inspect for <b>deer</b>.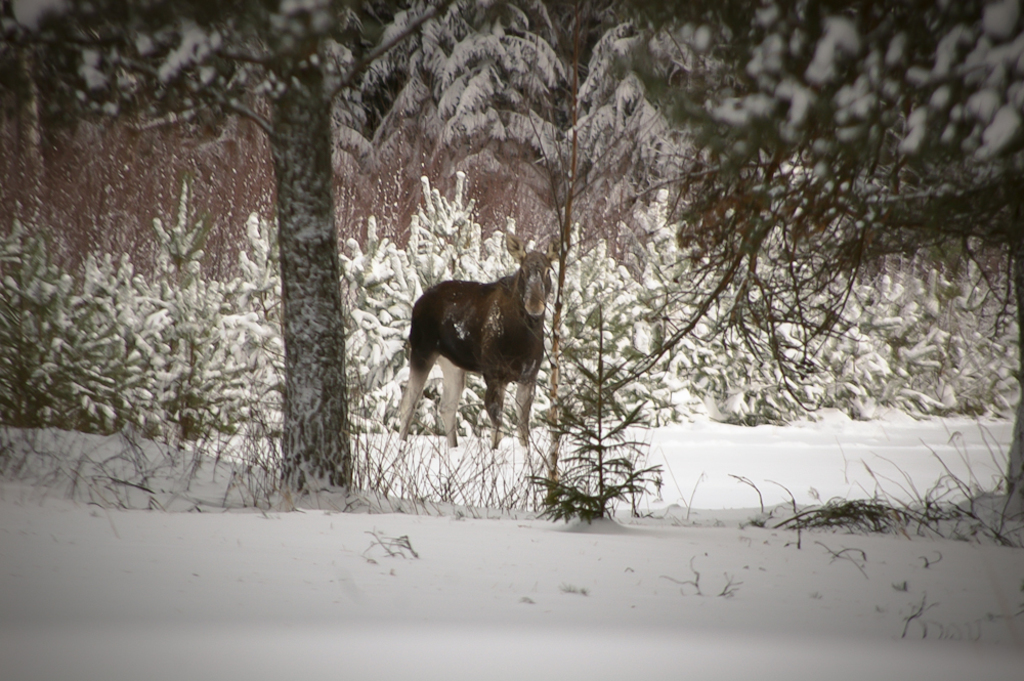
Inspection: left=398, top=228, right=555, bottom=448.
